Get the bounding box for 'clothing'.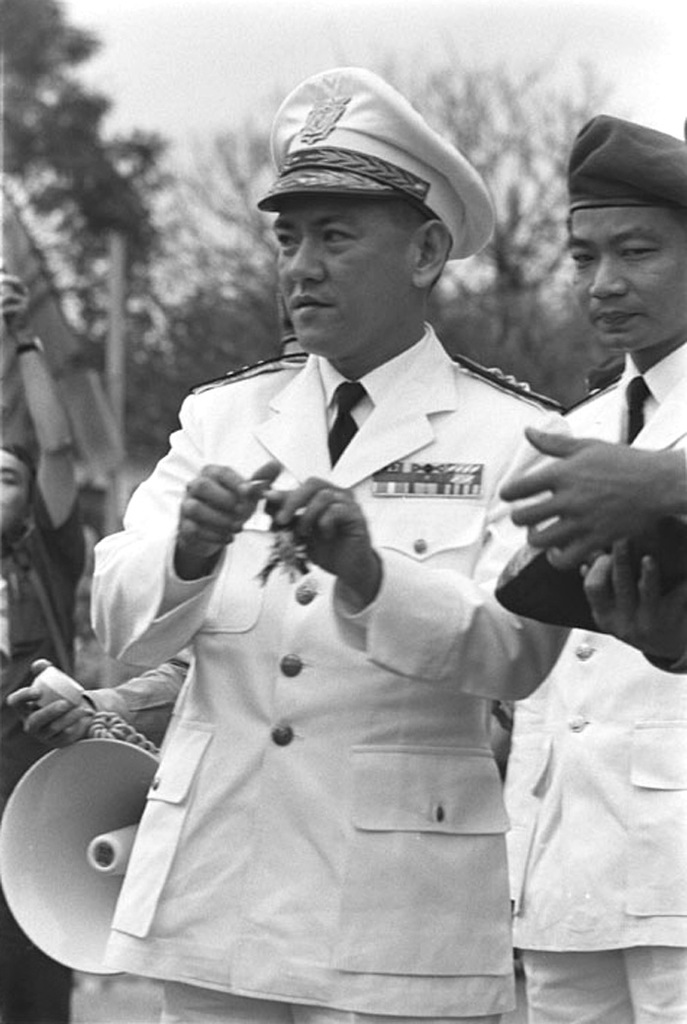
[0, 495, 62, 728].
